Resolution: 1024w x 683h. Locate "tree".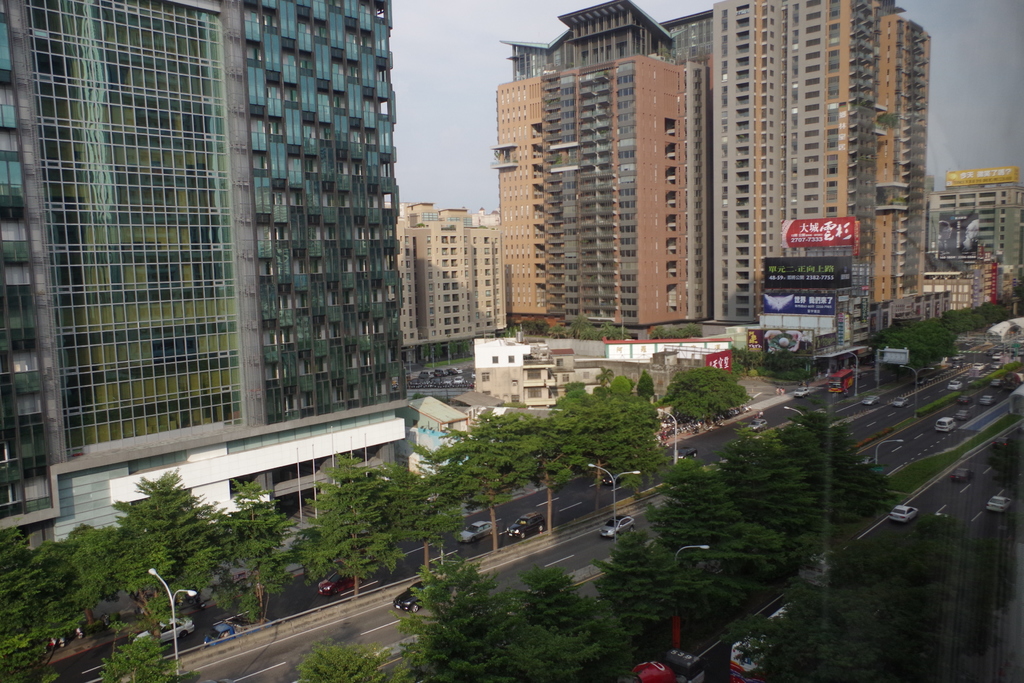
bbox=[392, 468, 457, 574].
